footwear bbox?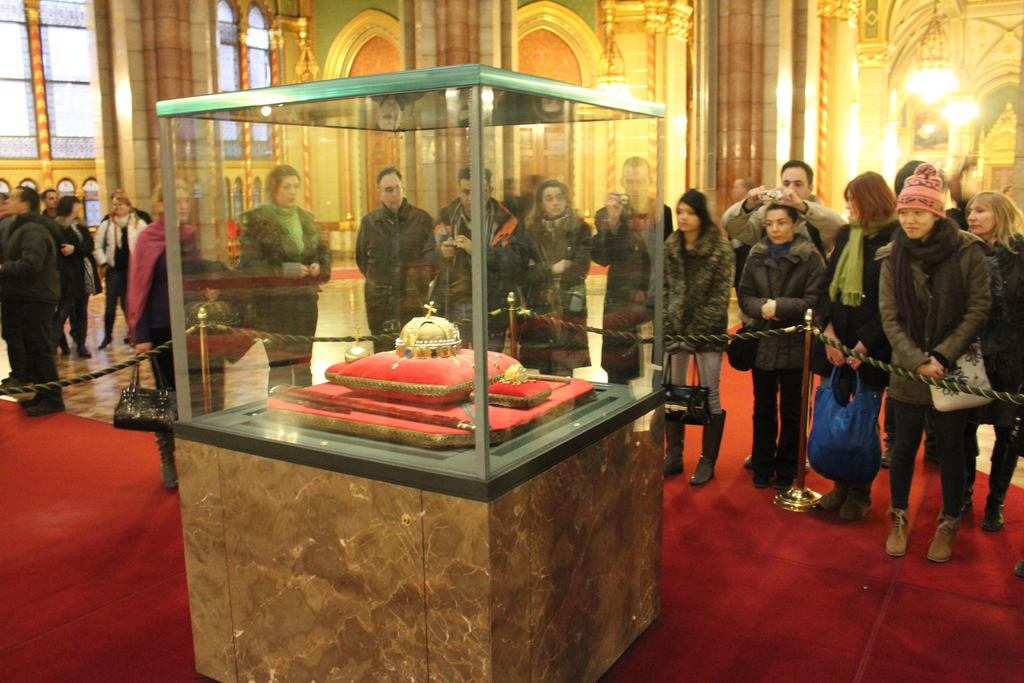
{"left": 17, "top": 390, "right": 39, "bottom": 409}
